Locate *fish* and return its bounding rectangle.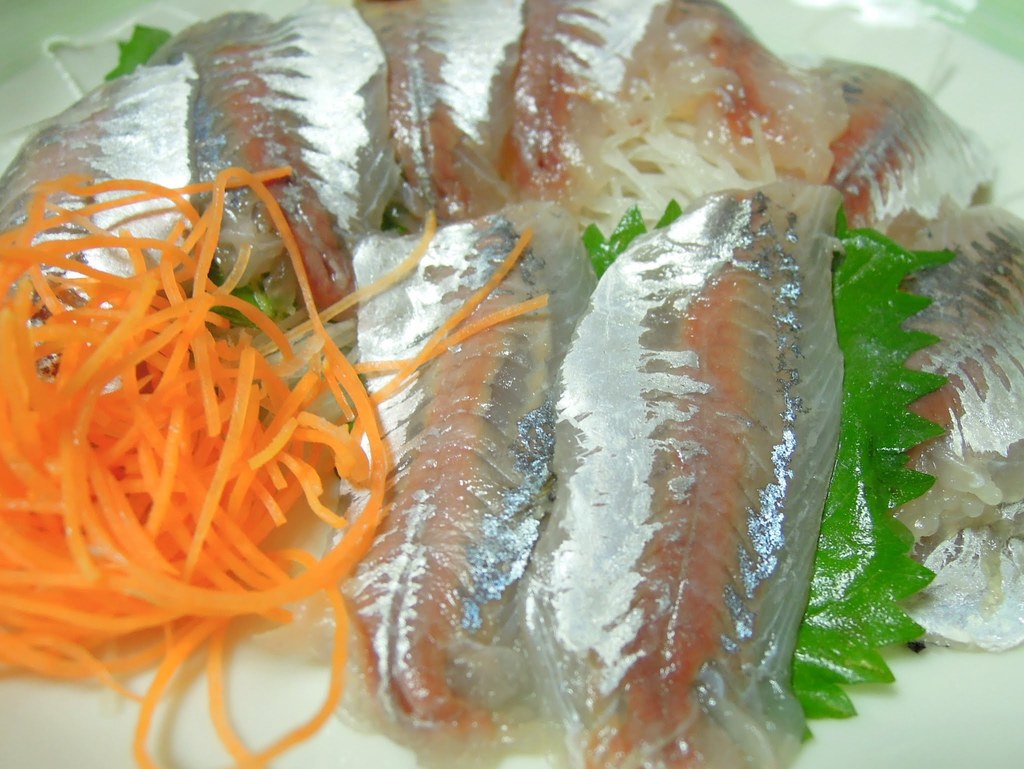
detection(902, 199, 1023, 649).
